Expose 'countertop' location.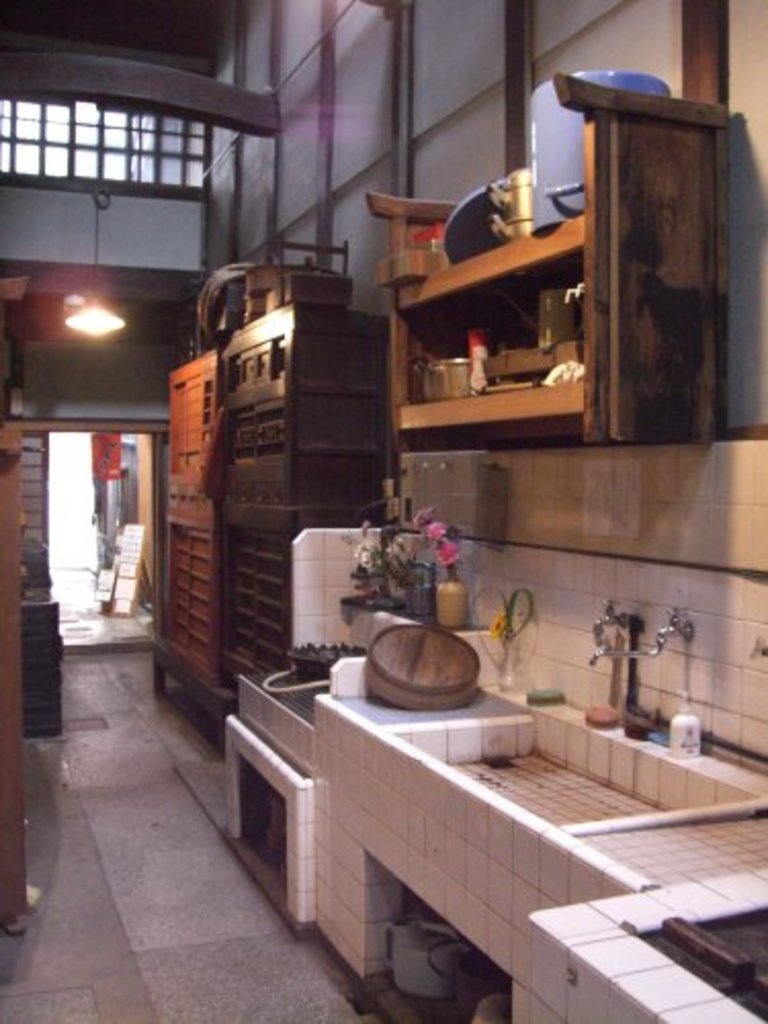
Exposed at {"left": 240, "top": 623, "right": 766, "bottom": 1022}.
